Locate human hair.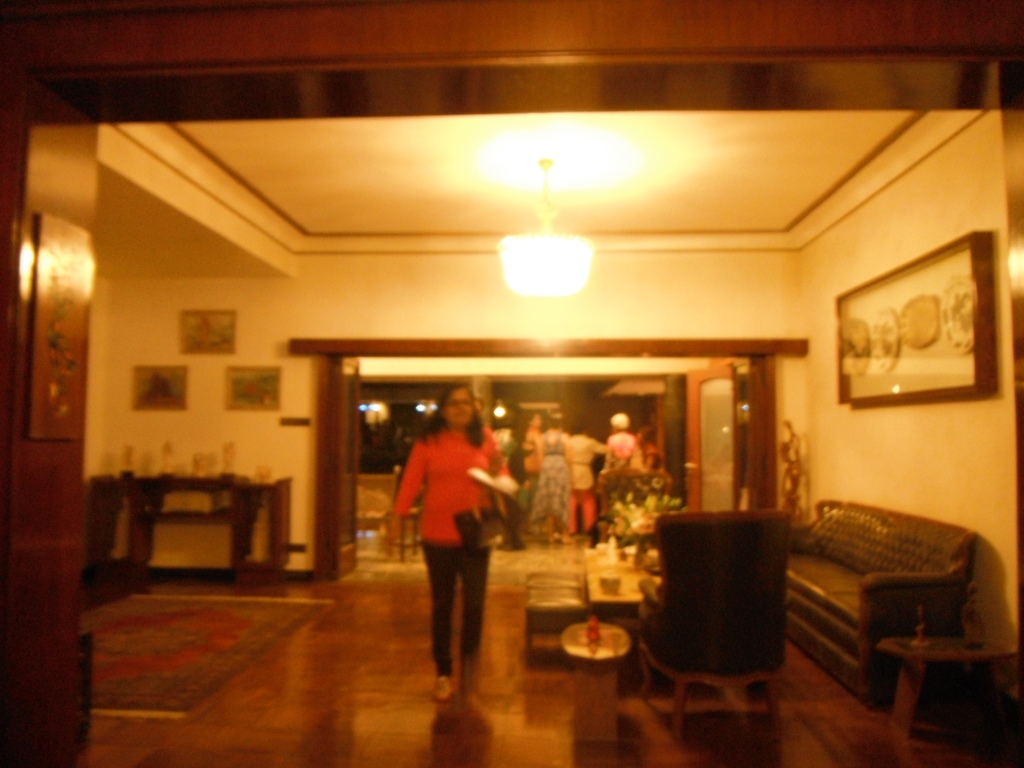
Bounding box: [511,405,536,445].
